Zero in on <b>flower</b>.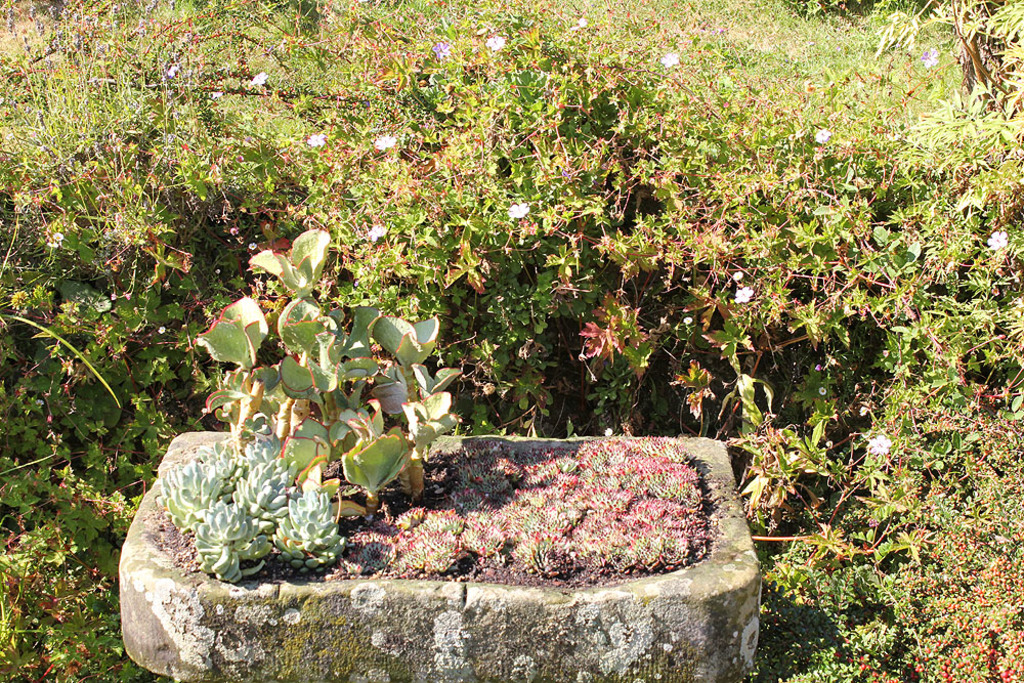
Zeroed in: x1=482, y1=38, x2=505, y2=52.
